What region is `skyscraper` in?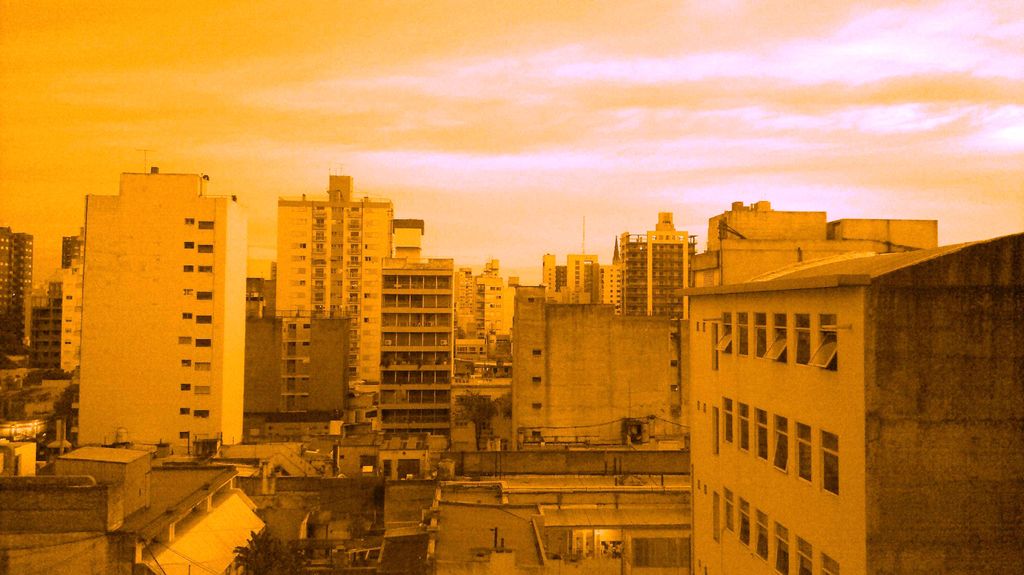
x1=0 y1=216 x2=36 y2=347.
